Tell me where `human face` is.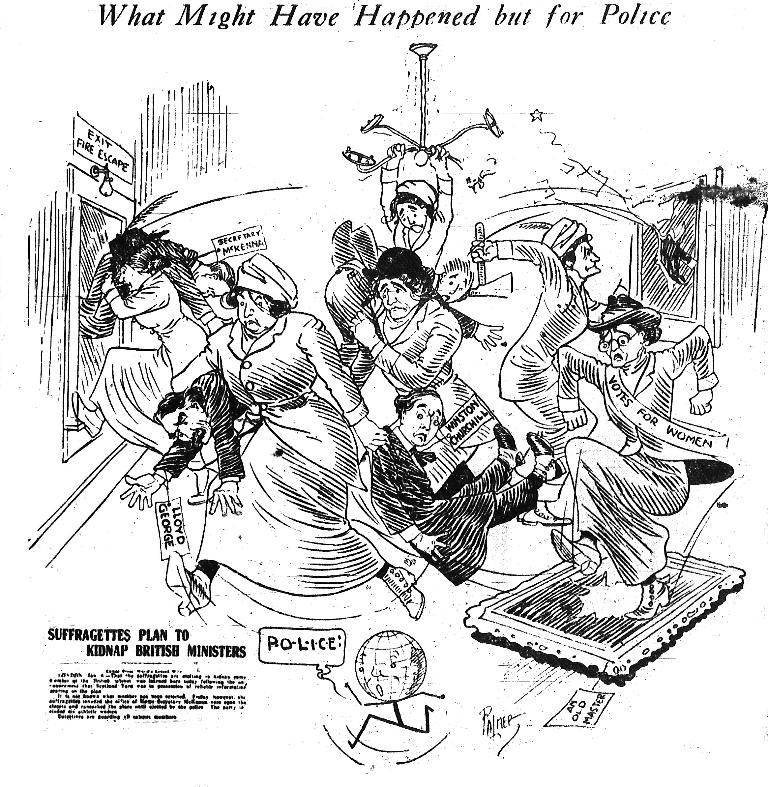
`human face` is at (left=573, top=236, right=599, bottom=277).
